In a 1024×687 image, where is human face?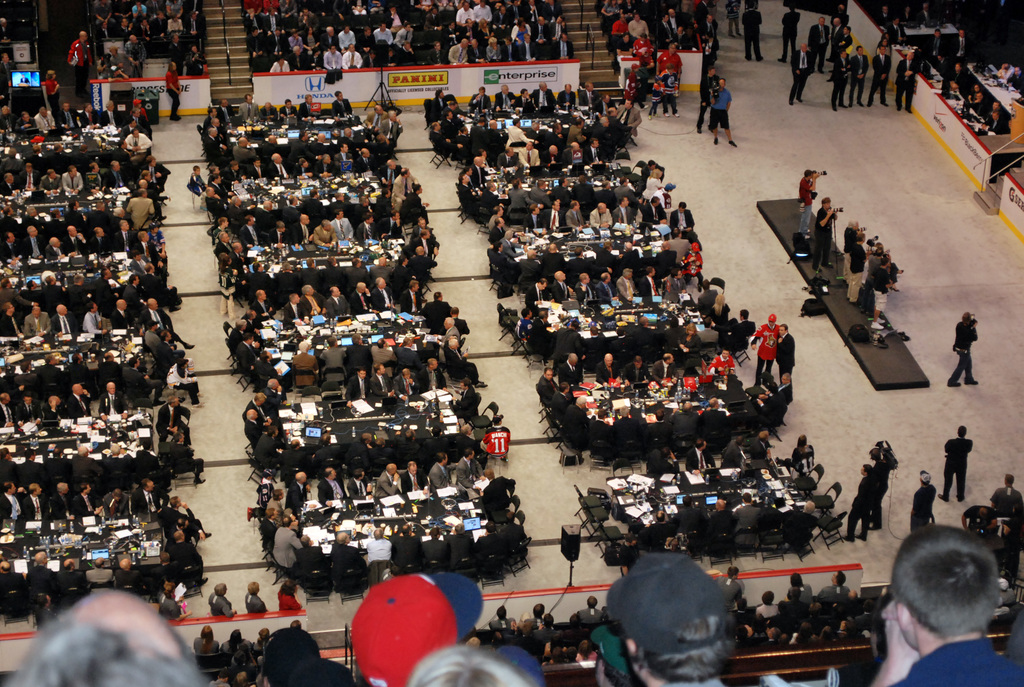
<region>442, 320, 448, 329</region>.
